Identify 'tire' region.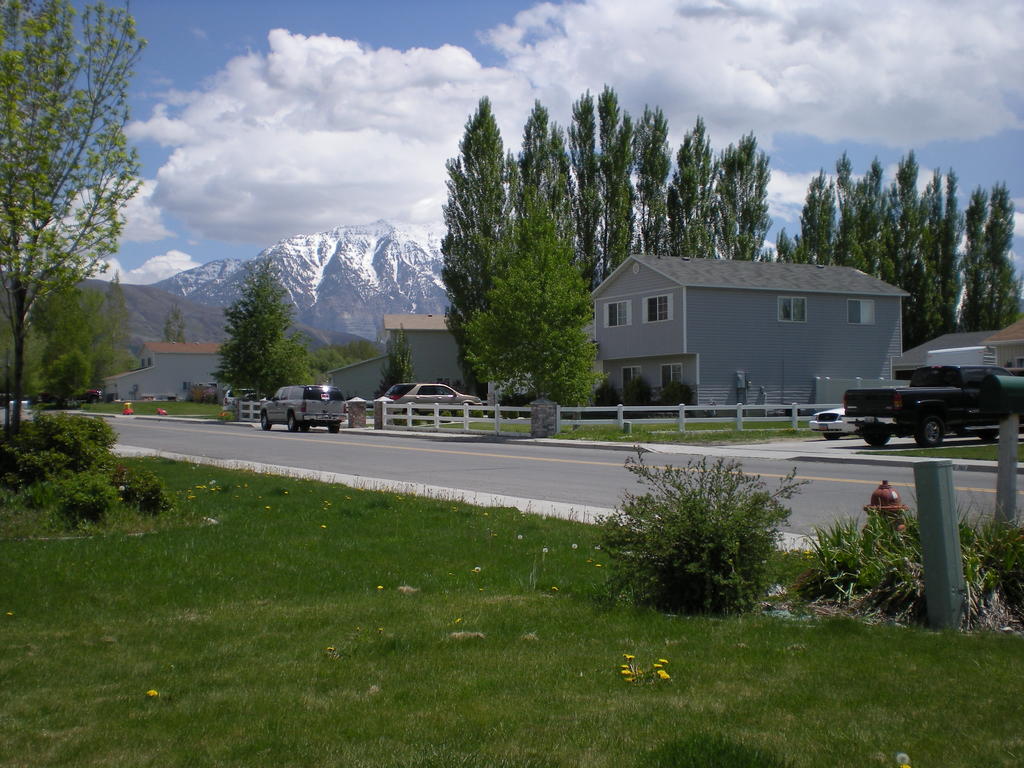
Region: crop(285, 415, 296, 431).
